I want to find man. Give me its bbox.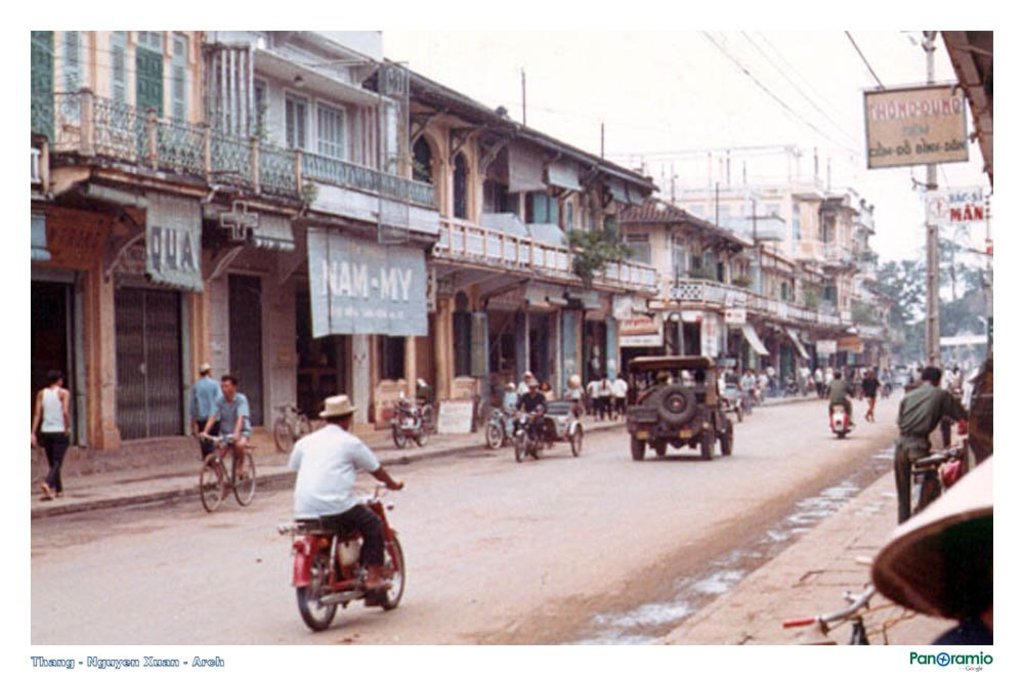
bbox=(508, 380, 551, 461).
